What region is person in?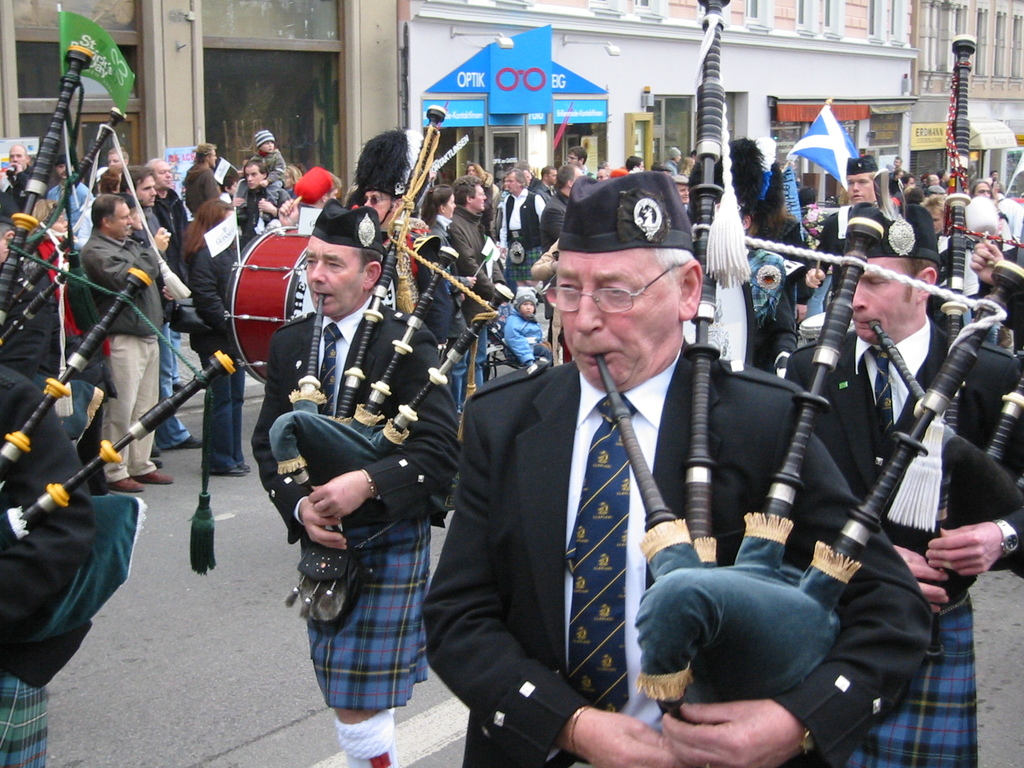
{"x1": 466, "y1": 162, "x2": 495, "y2": 237}.
